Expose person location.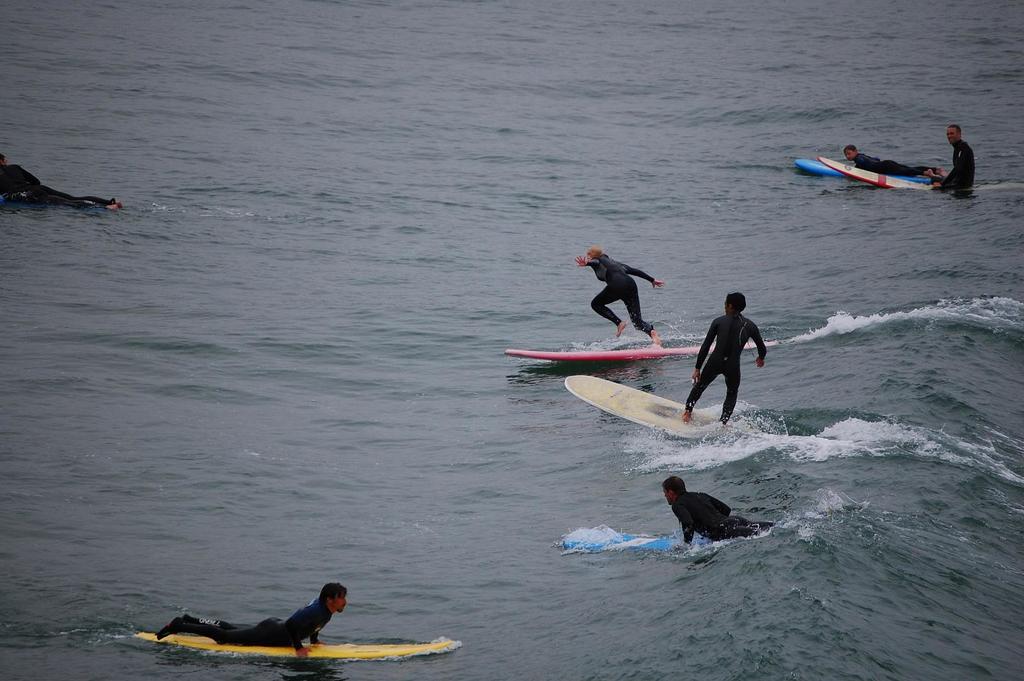
Exposed at 572, 242, 664, 344.
